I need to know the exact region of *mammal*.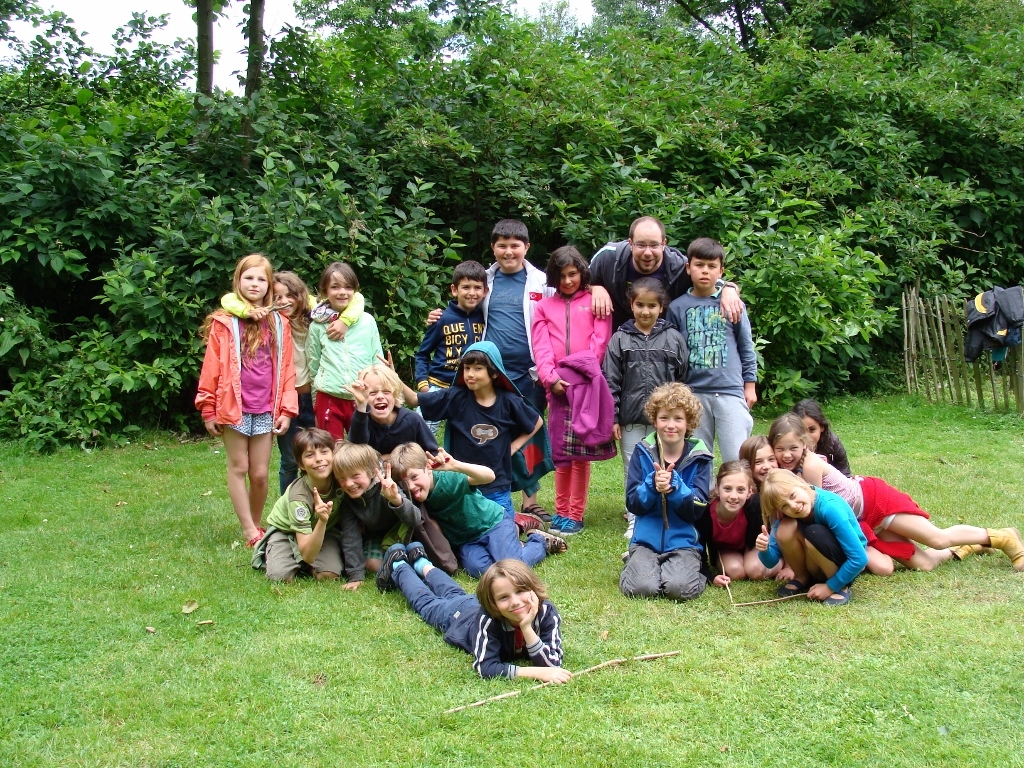
Region: 692:459:783:589.
